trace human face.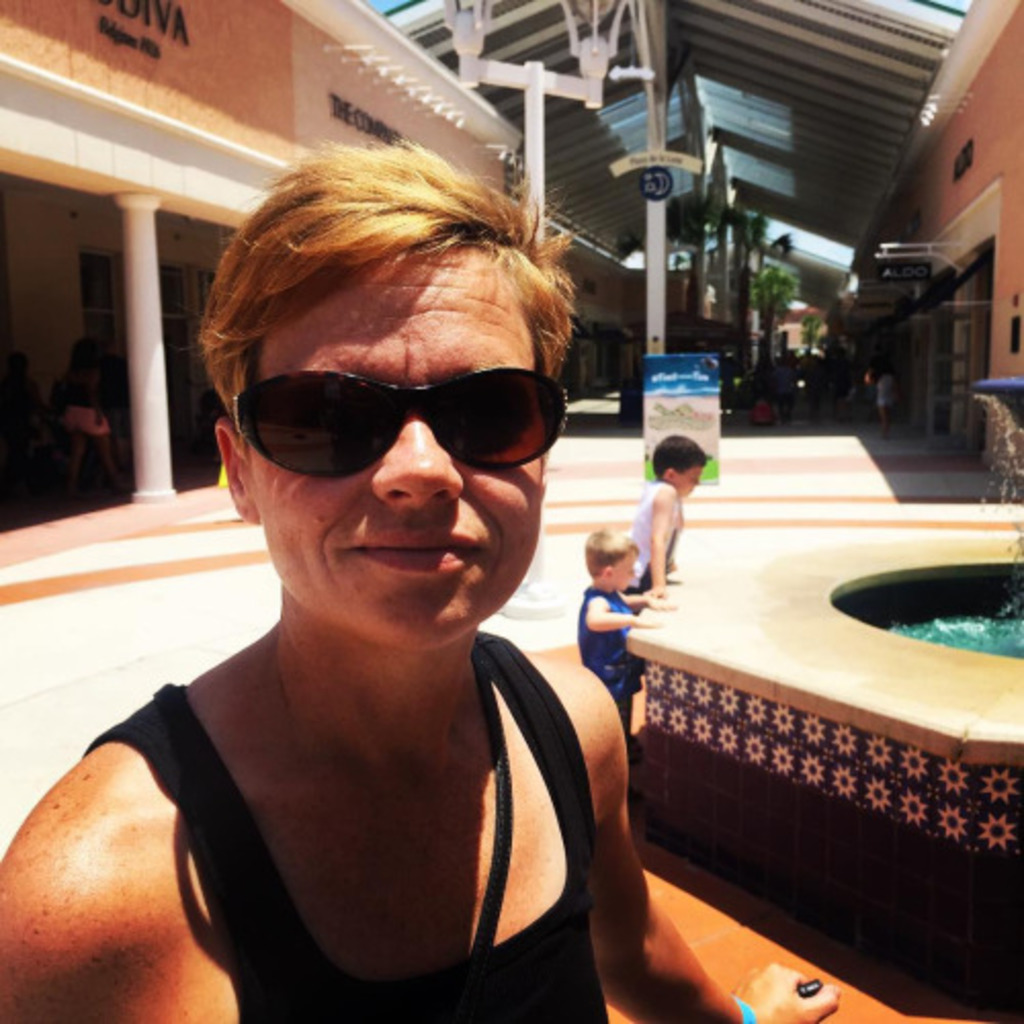
Traced to rect(614, 555, 637, 592).
